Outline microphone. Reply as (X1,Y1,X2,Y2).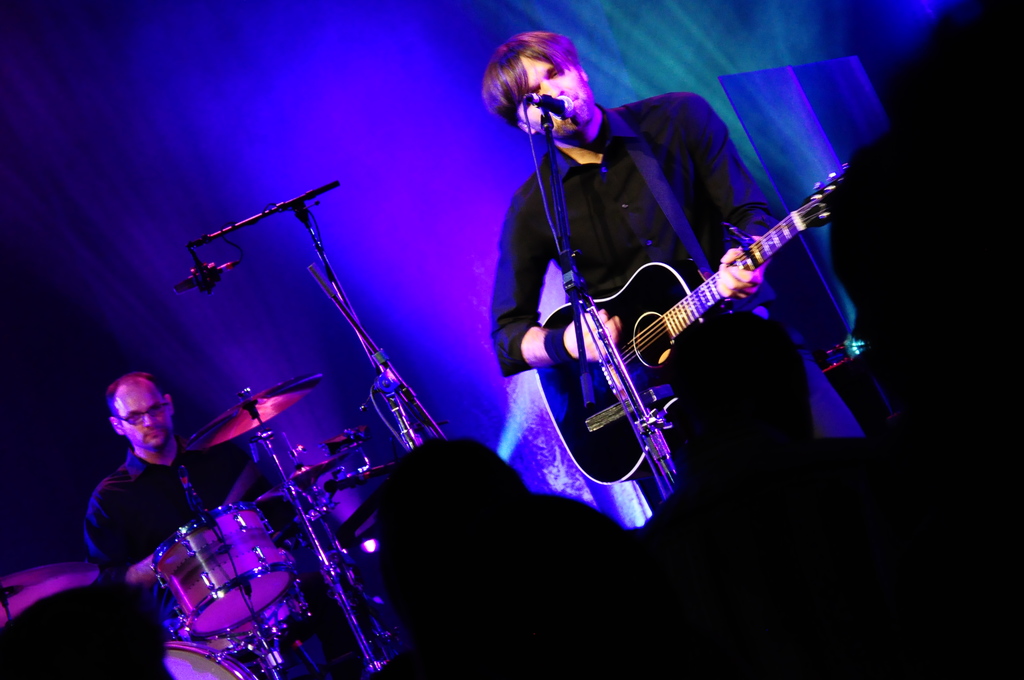
(175,181,363,281).
